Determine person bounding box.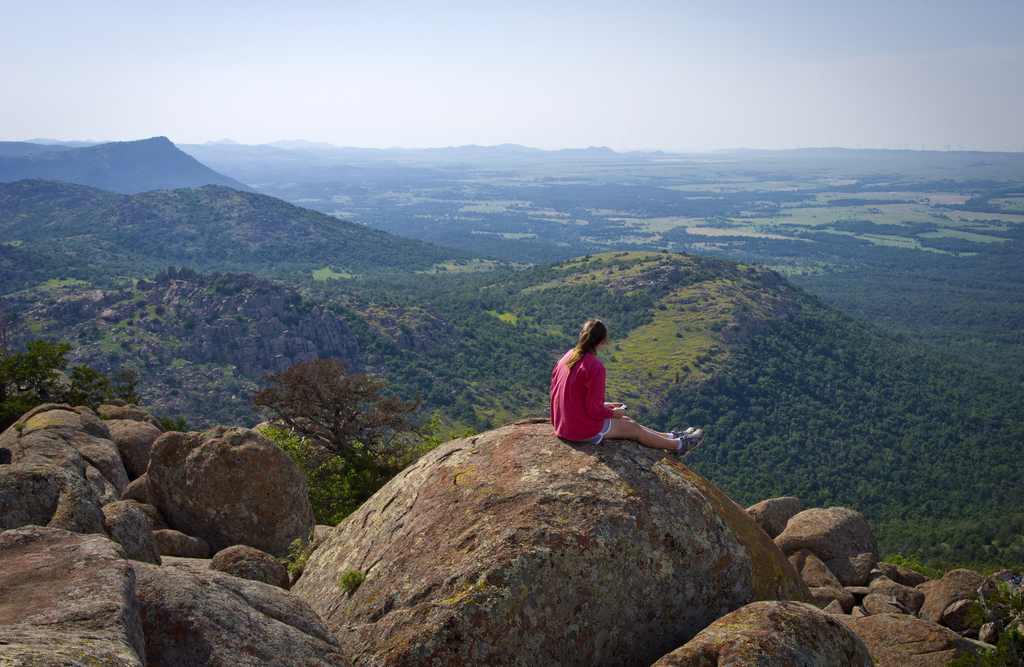
Determined: 561 327 694 472.
